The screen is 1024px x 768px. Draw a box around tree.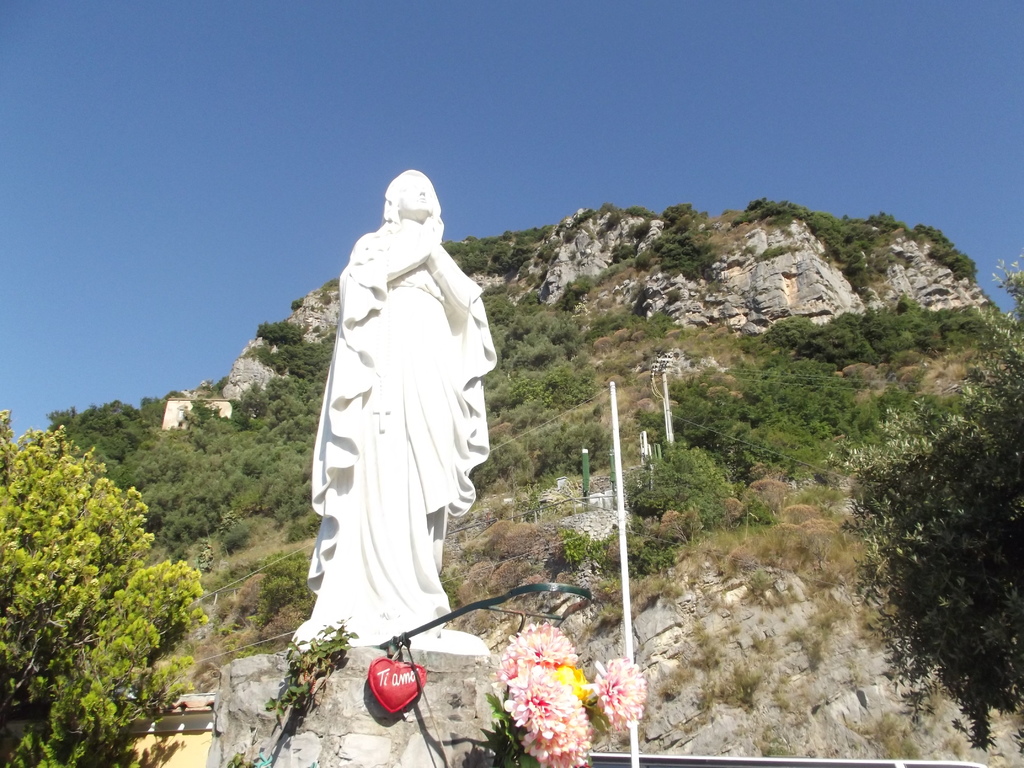
[830, 241, 1023, 767].
